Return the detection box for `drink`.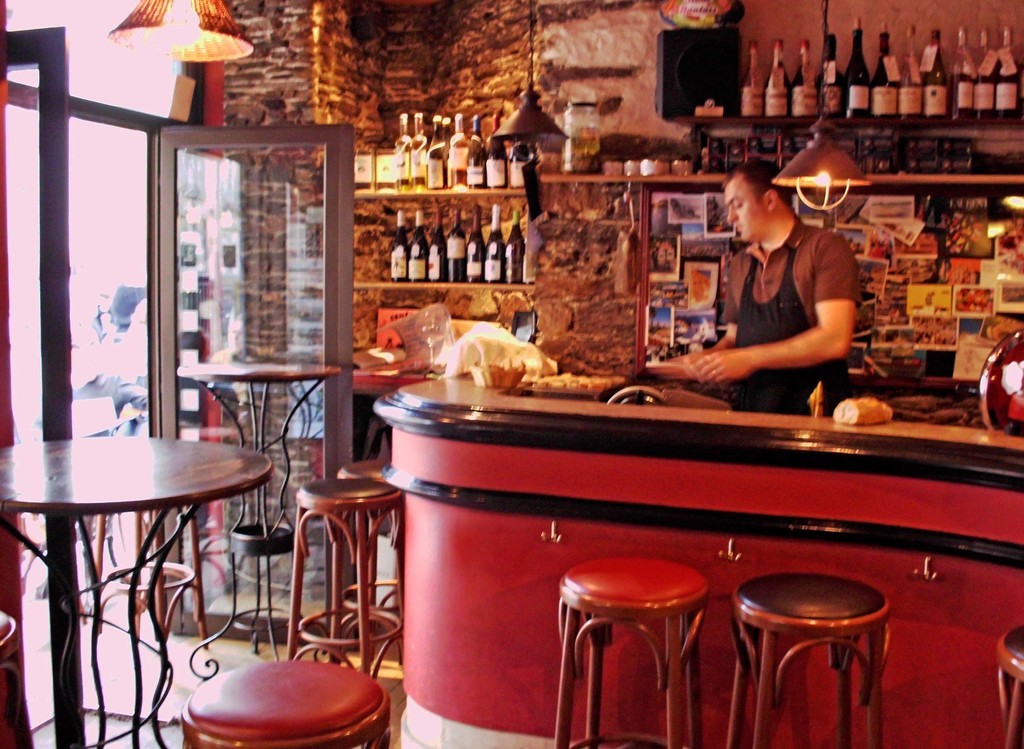
select_region(450, 133, 474, 193).
